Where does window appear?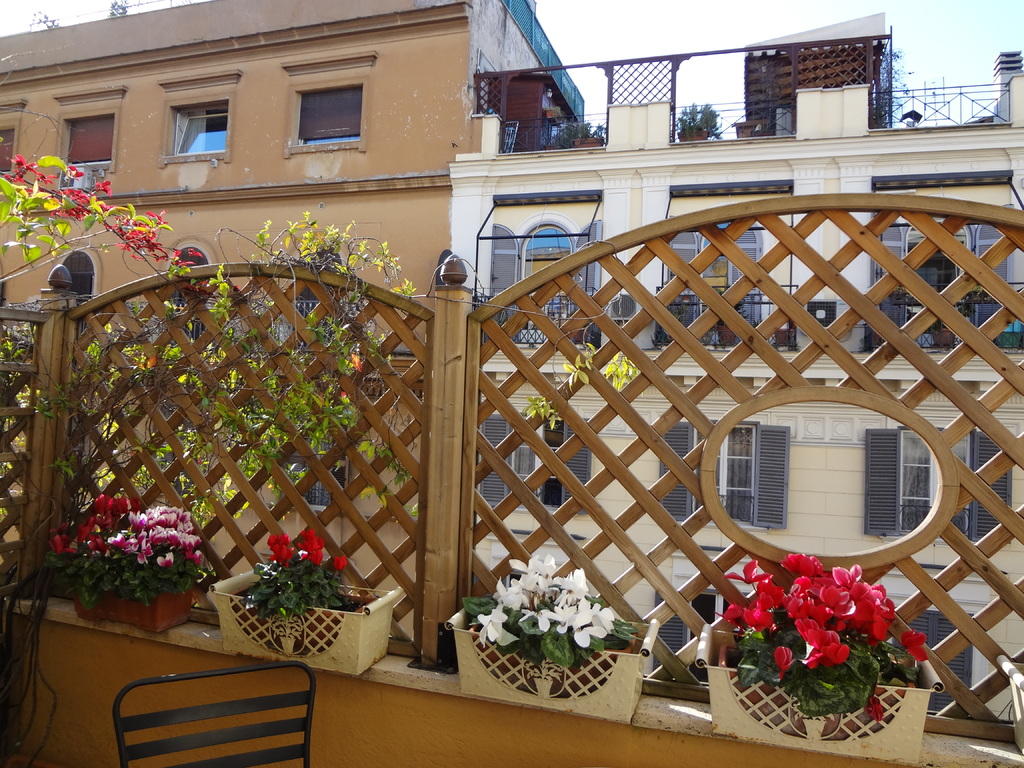
Appears at [694,600,748,682].
